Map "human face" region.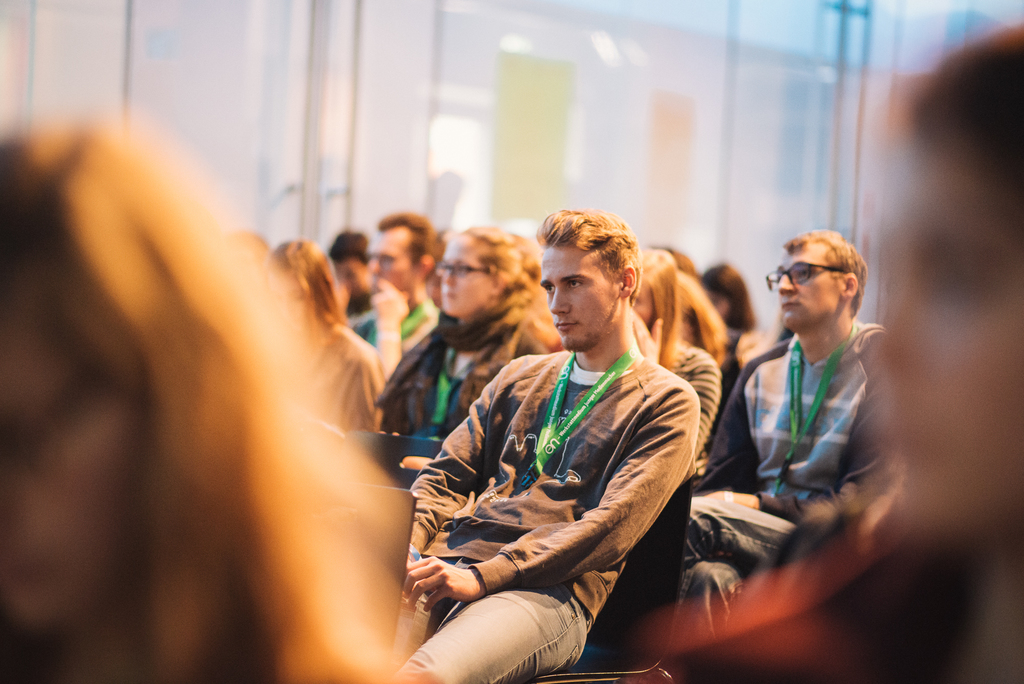
Mapped to box(441, 236, 488, 314).
